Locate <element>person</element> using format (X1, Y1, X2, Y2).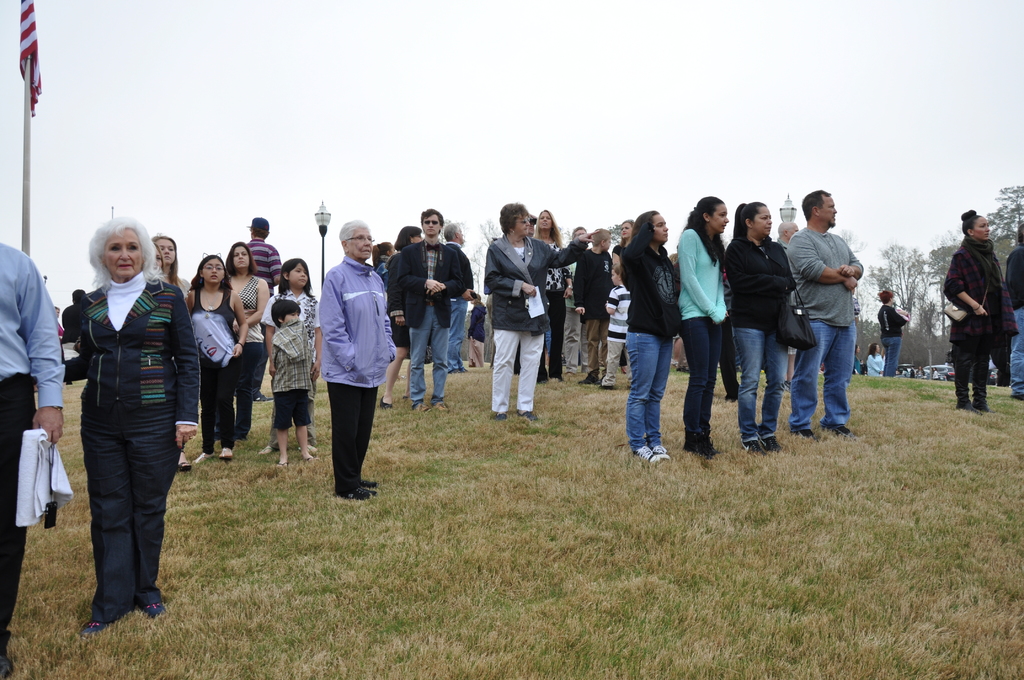
(57, 234, 209, 594).
